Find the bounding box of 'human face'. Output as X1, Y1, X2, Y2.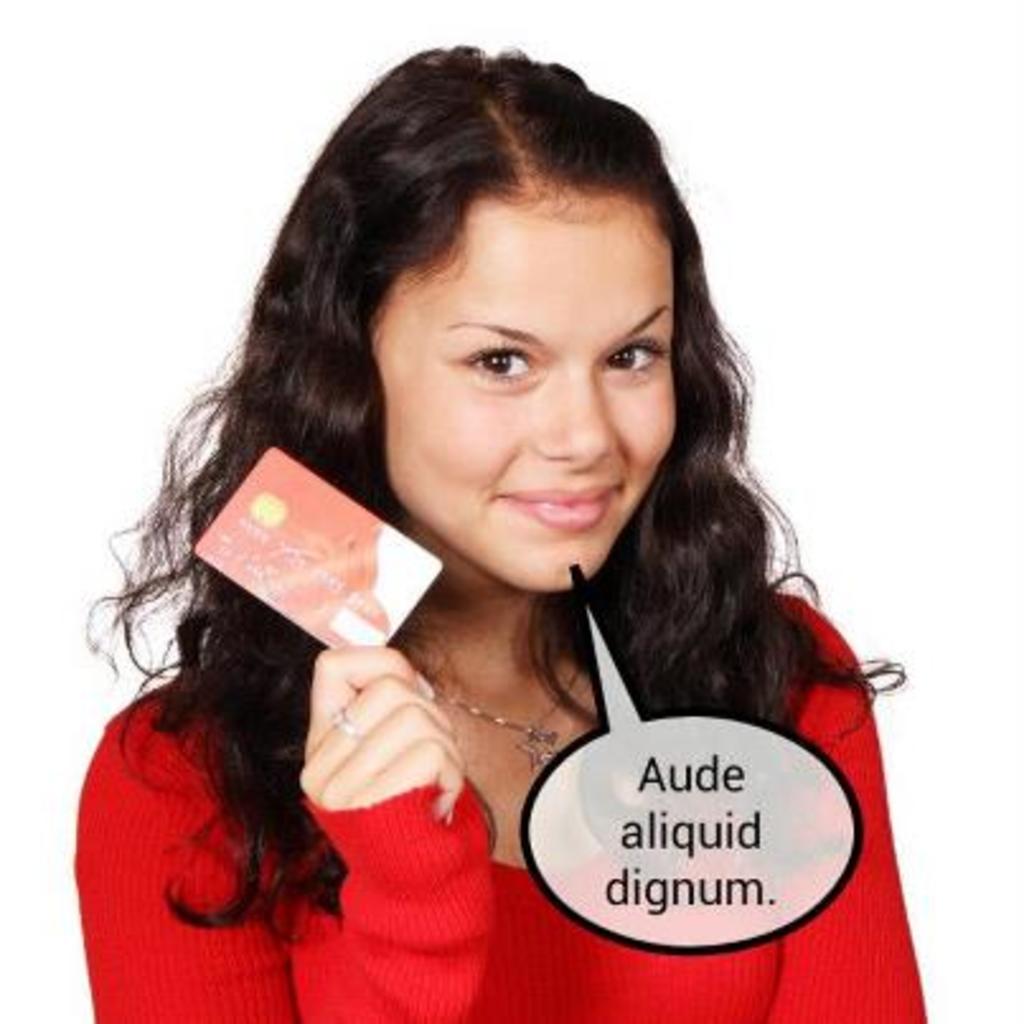
368, 196, 681, 587.
